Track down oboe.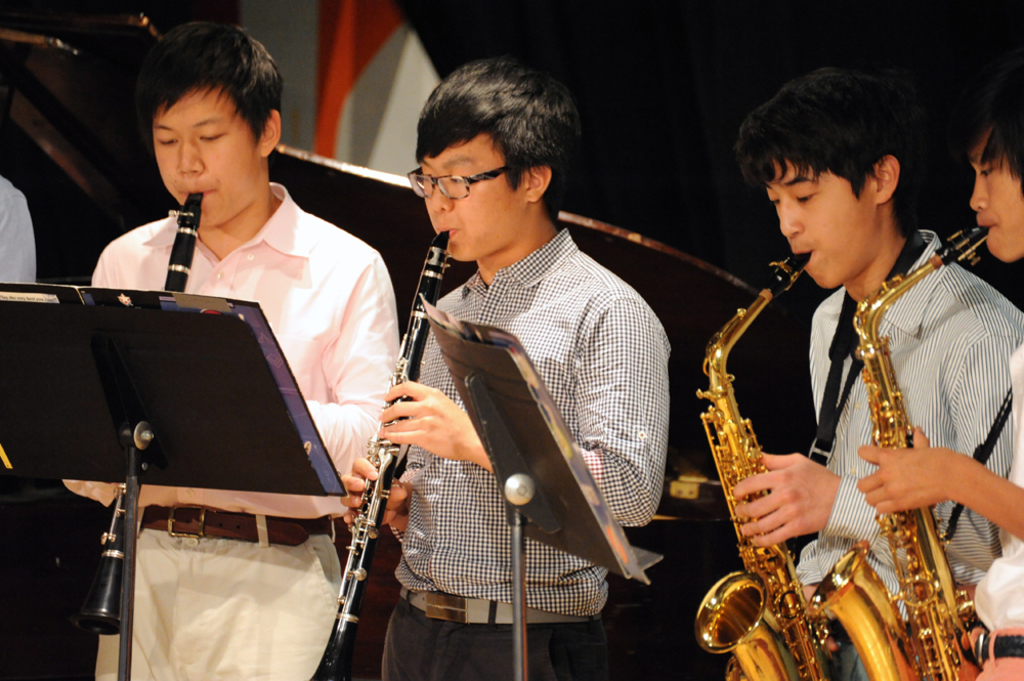
Tracked to {"x1": 321, "y1": 230, "x2": 453, "y2": 680}.
